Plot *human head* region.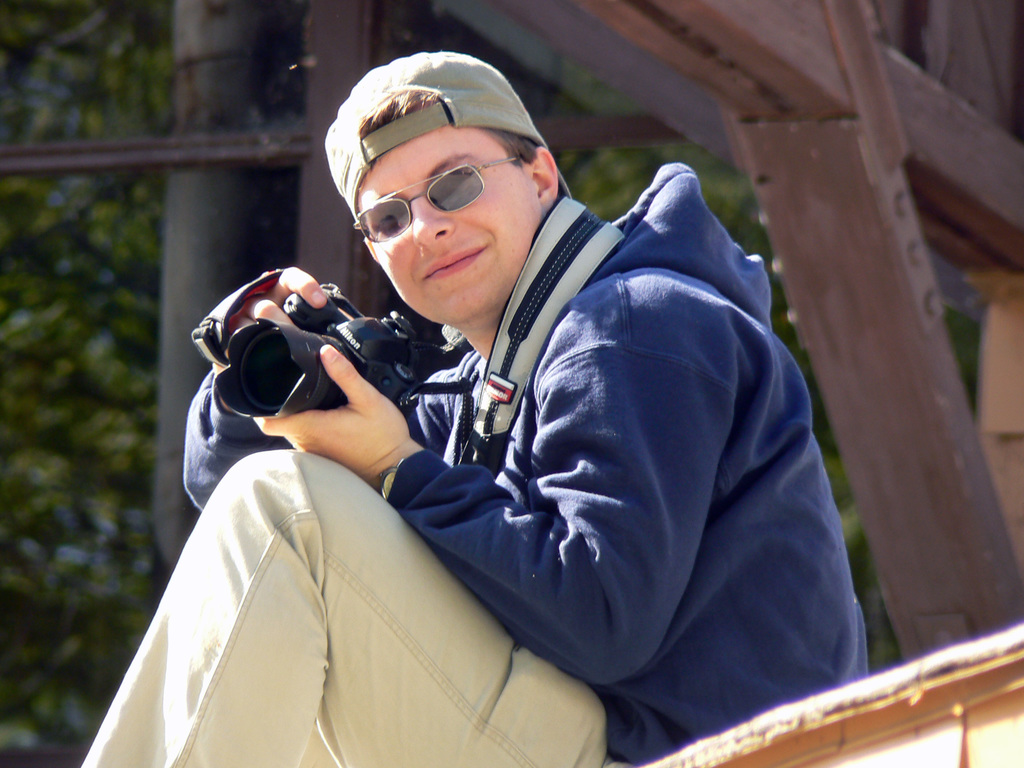
Plotted at rect(314, 65, 574, 319).
